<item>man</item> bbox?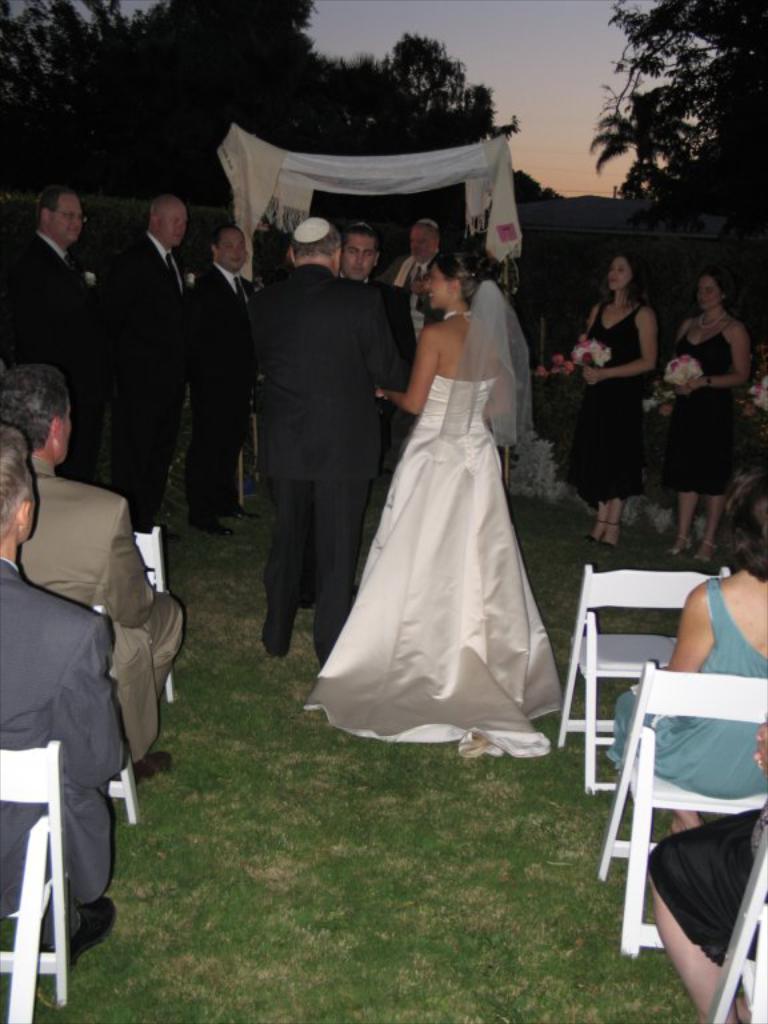
BBox(0, 420, 121, 969)
